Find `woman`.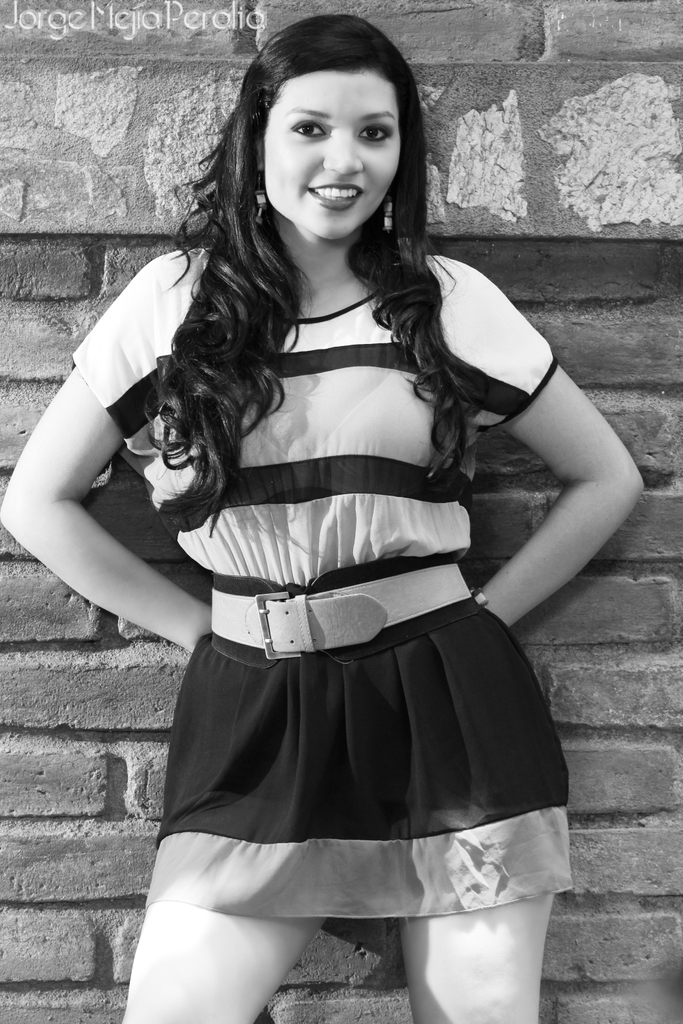
(48, 23, 617, 980).
